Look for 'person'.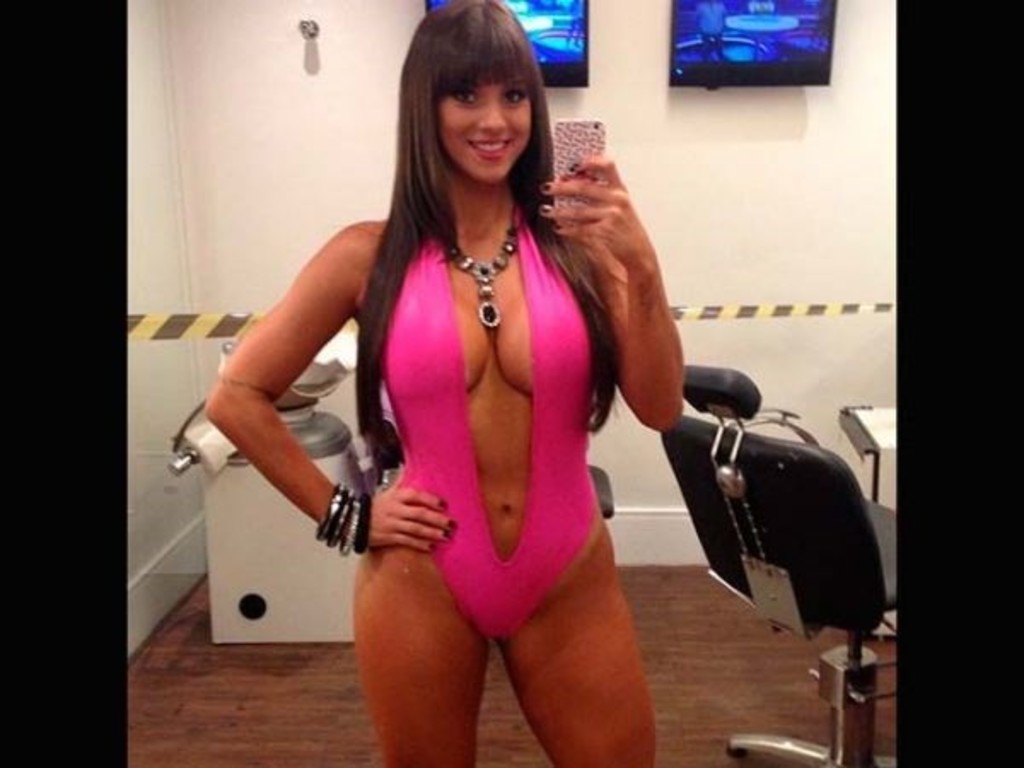
Found: bbox=[224, 53, 736, 753].
